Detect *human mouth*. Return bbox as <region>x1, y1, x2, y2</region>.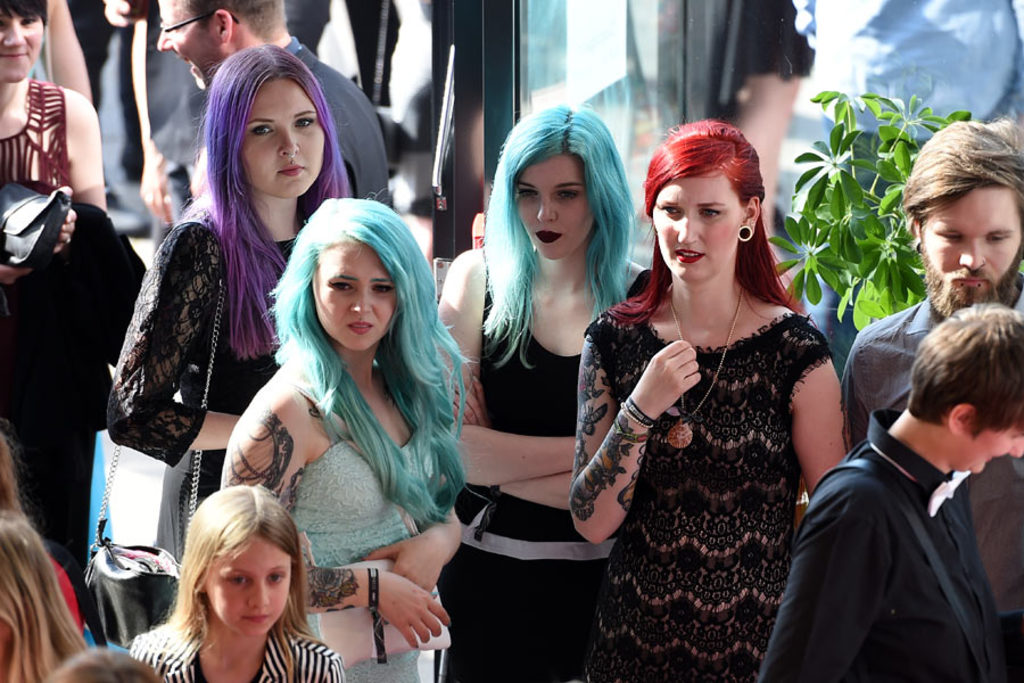
<region>240, 611, 270, 624</region>.
